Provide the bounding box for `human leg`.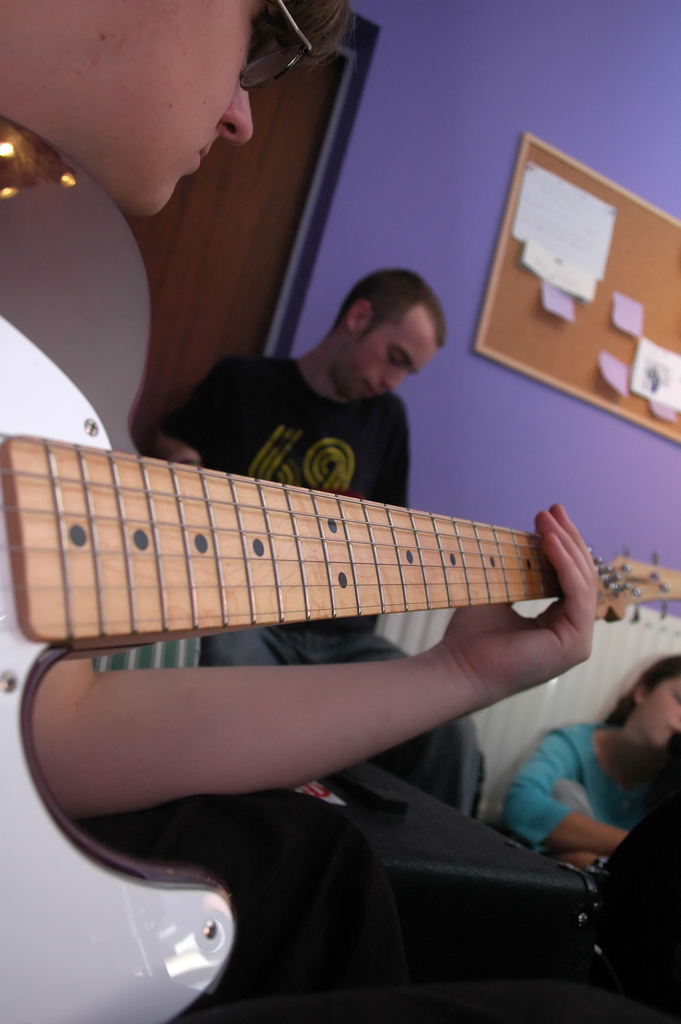
<region>349, 630, 487, 828</region>.
